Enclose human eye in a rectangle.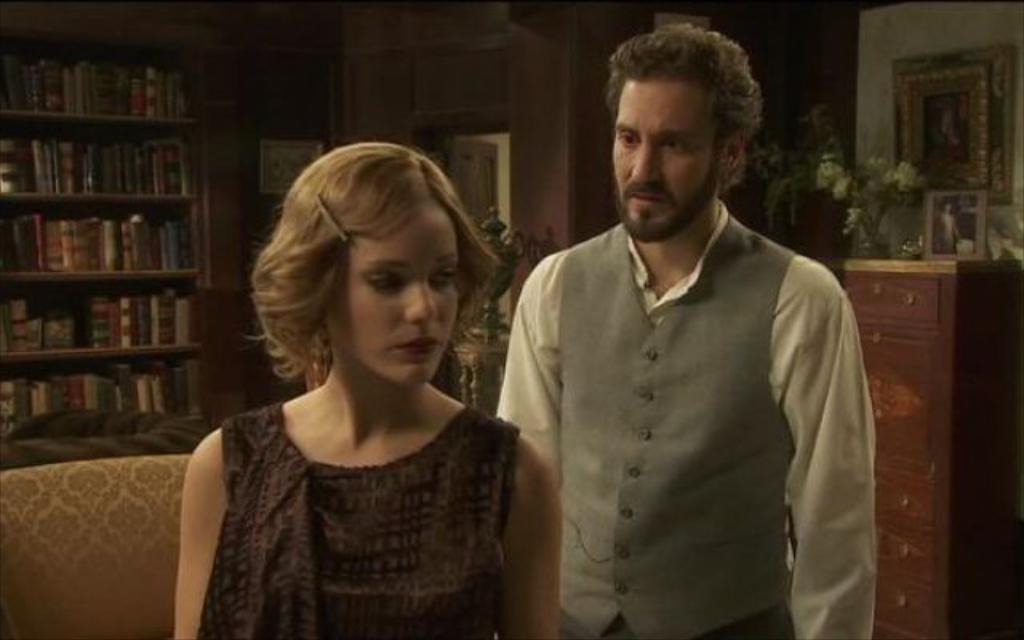
(left=370, top=272, right=398, bottom=286).
